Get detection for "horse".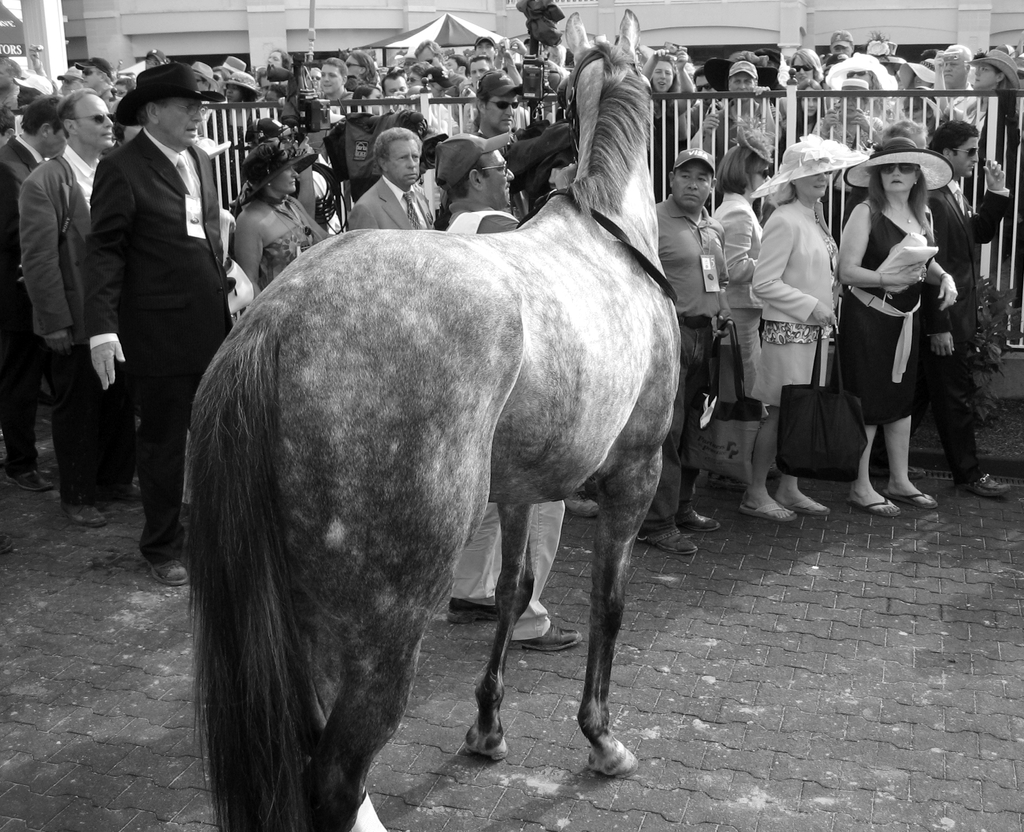
Detection: bbox=(187, 9, 683, 831).
